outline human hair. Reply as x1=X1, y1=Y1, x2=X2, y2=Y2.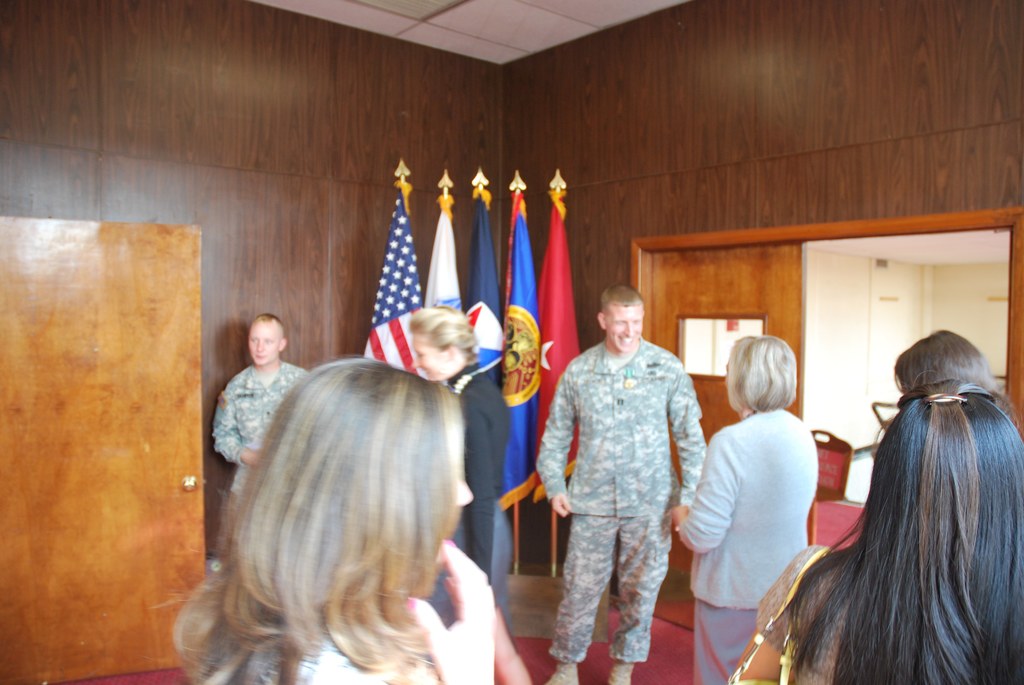
x1=252, y1=314, x2=285, y2=350.
